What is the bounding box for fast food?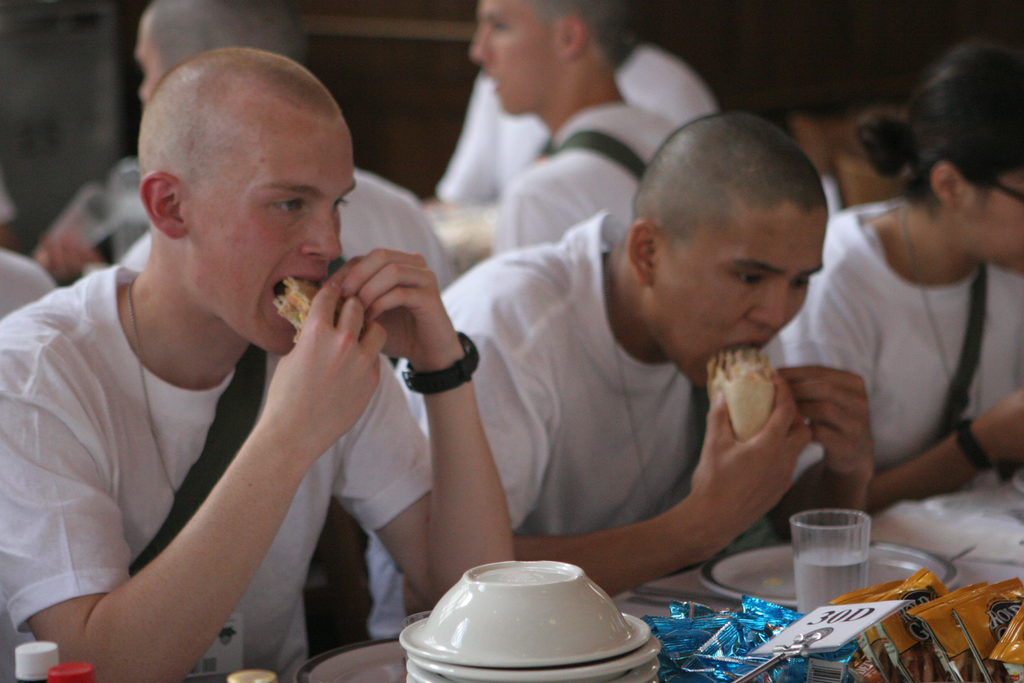
x1=704, y1=347, x2=776, y2=440.
